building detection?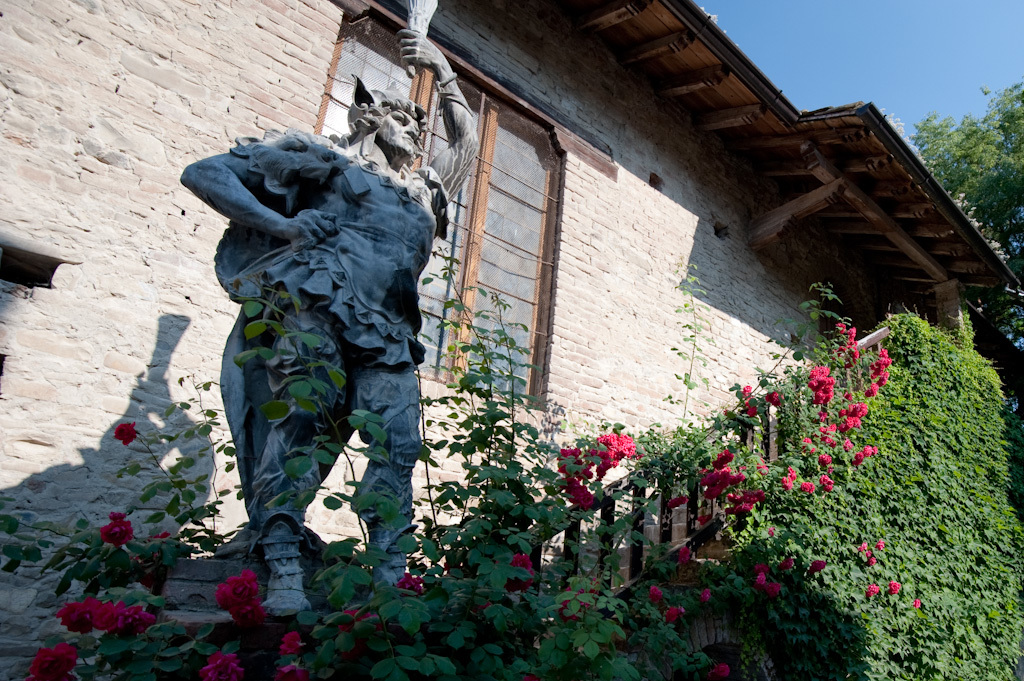
1:0:1022:680
